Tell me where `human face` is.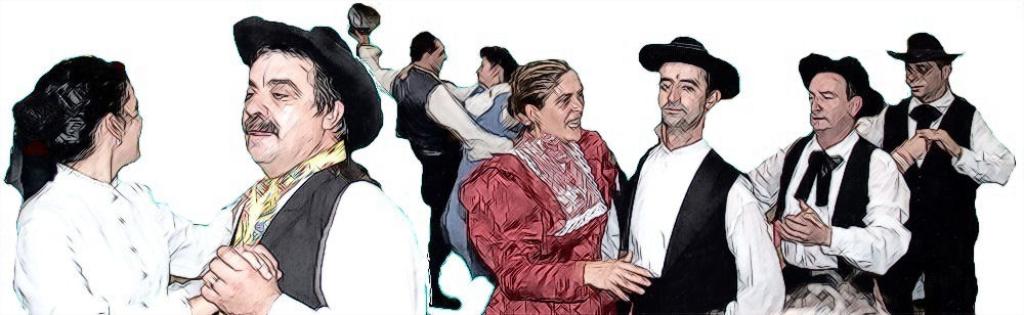
`human face` is at left=240, top=48, right=325, bottom=163.
